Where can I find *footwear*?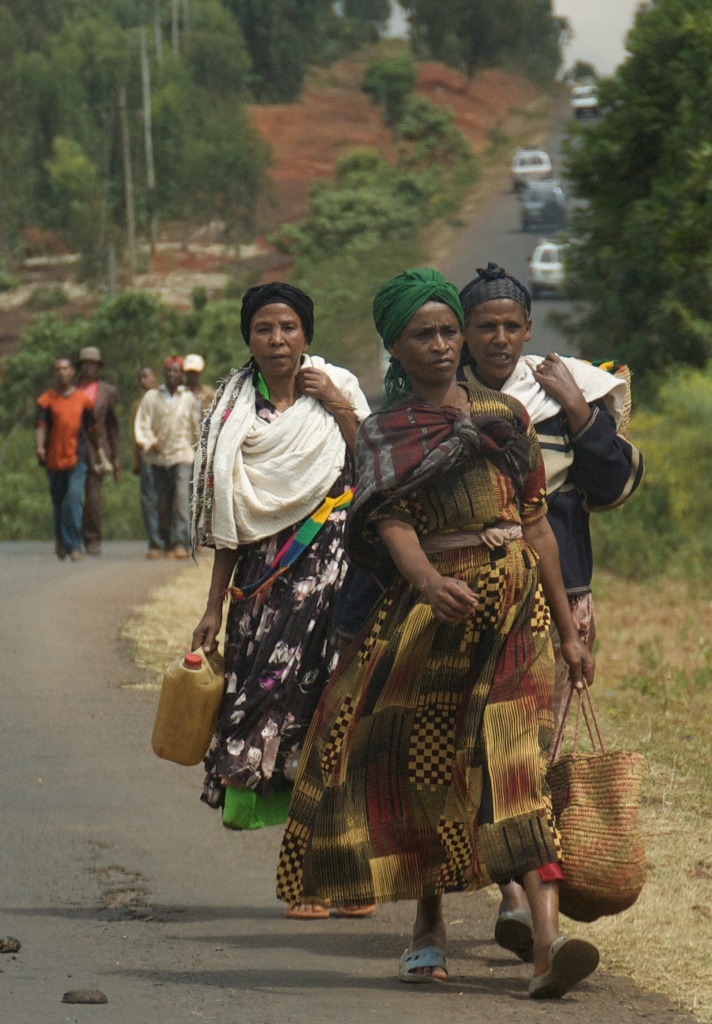
You can find it at (left=404, top=909, right=475, bottom=989).
